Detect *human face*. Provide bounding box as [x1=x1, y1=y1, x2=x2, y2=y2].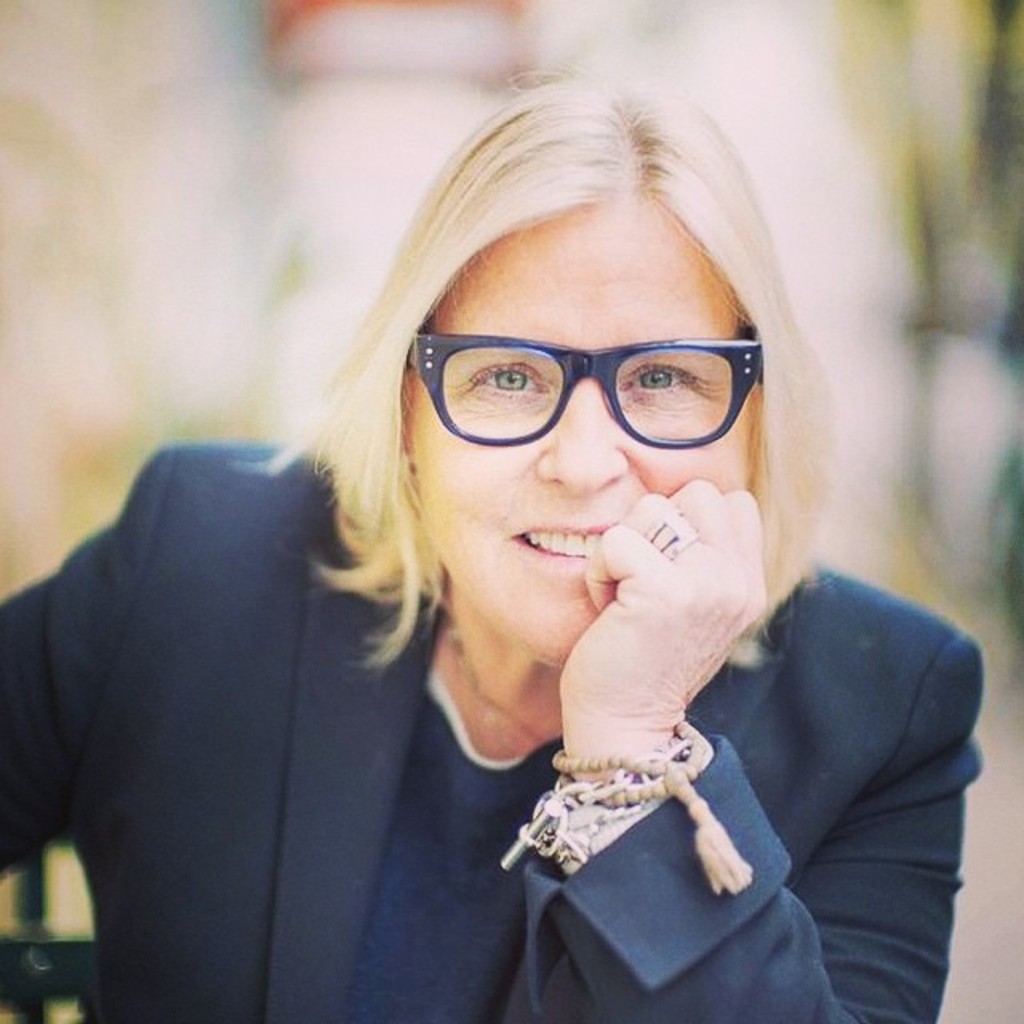
[x1=411, y1=200, x2=747, y2=666].
